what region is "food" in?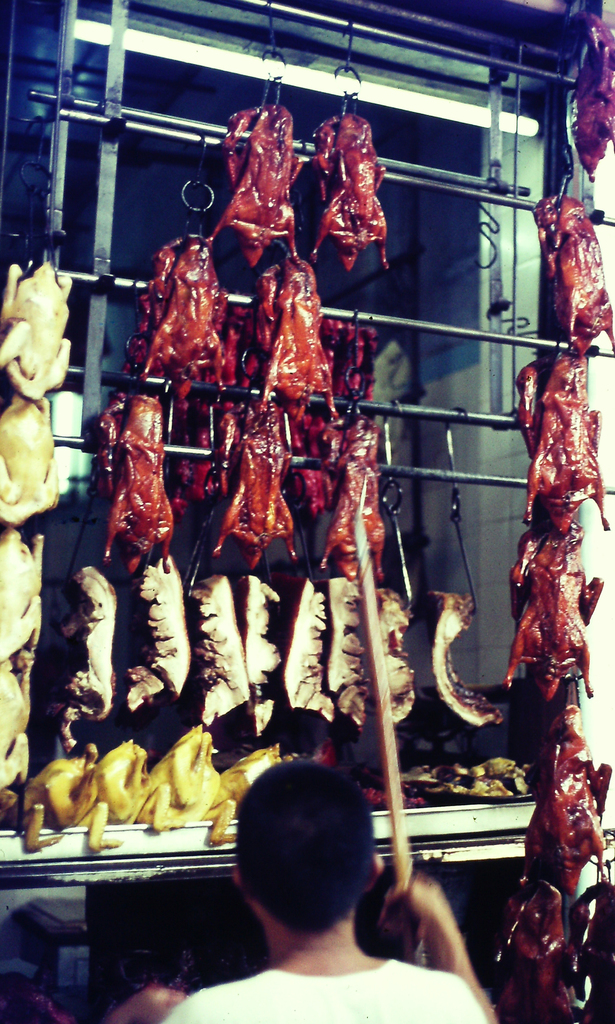
bbox=(275, 576, 331, 717).
